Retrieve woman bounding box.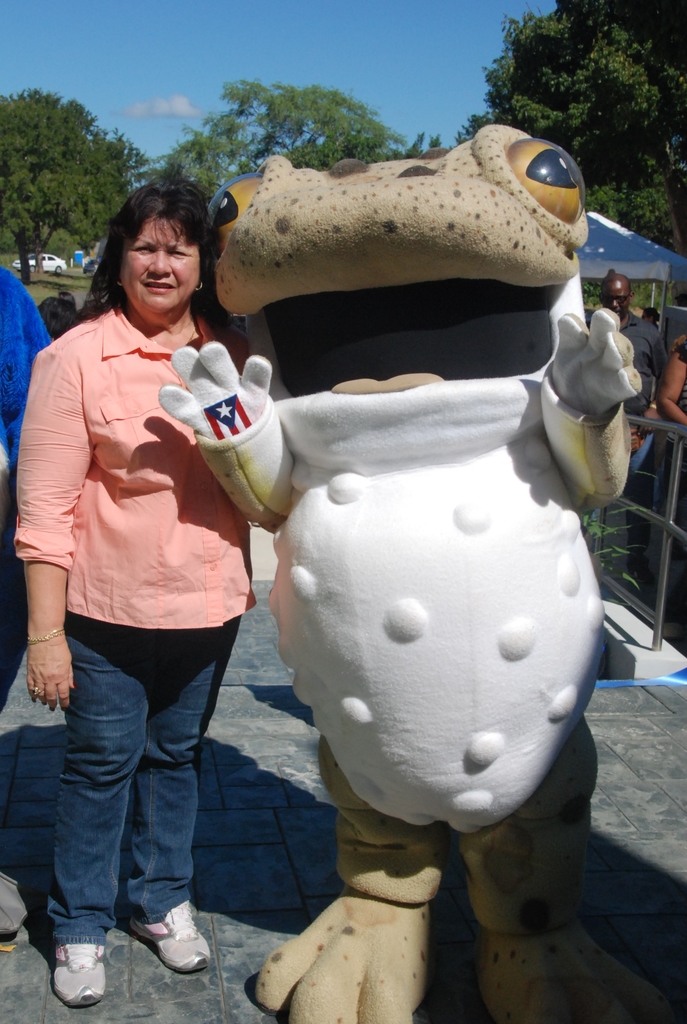
Bounding box: rect(16, 176, 293, 999).
